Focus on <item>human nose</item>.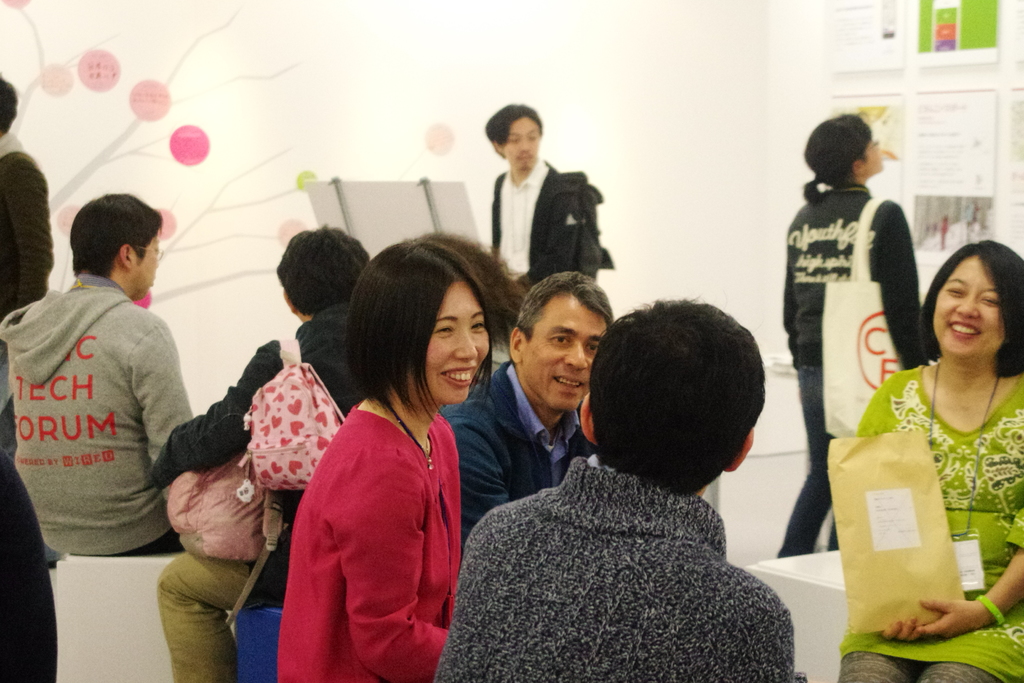
Focused at 518,136,532,154.
